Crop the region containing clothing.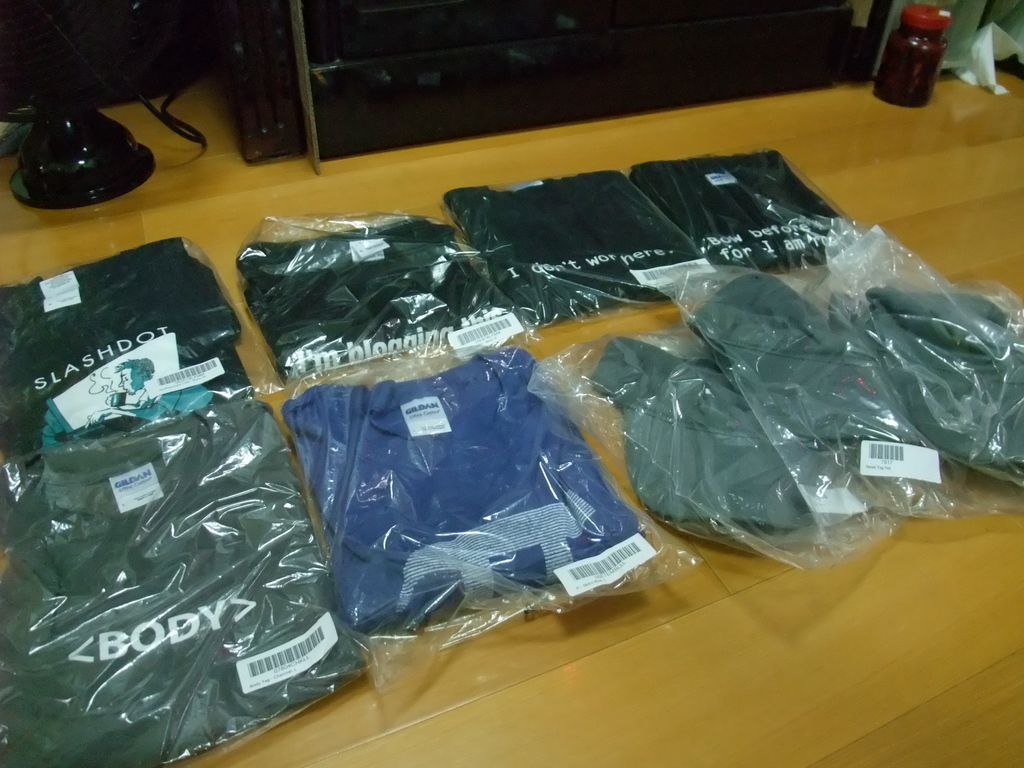
Crop region: [285,351,650,648].
